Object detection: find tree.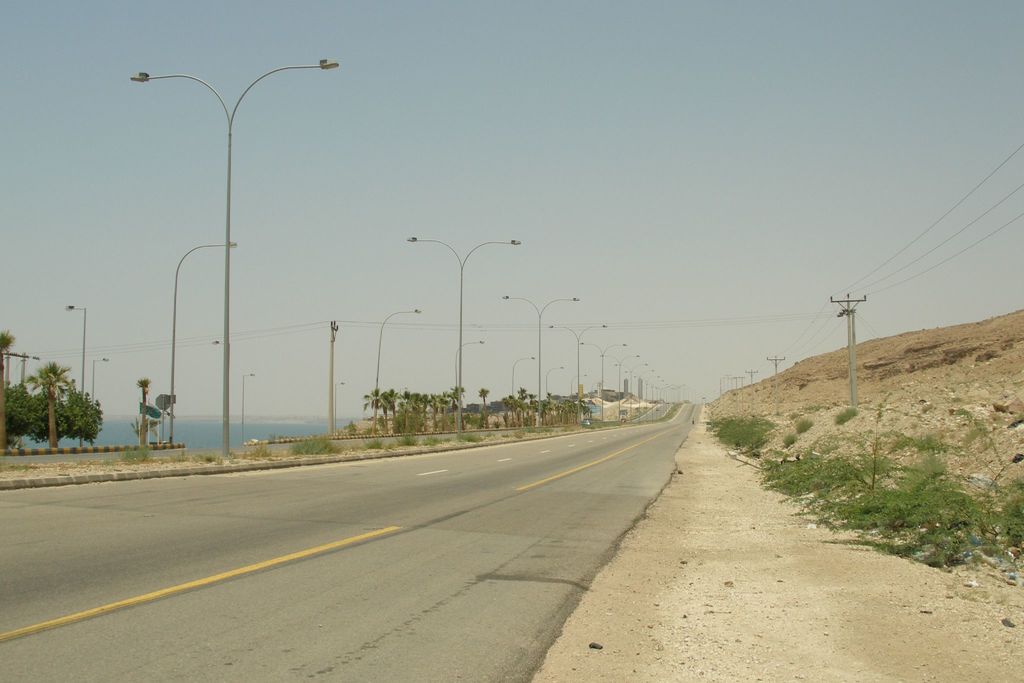
[477, 387, 489, 424].
